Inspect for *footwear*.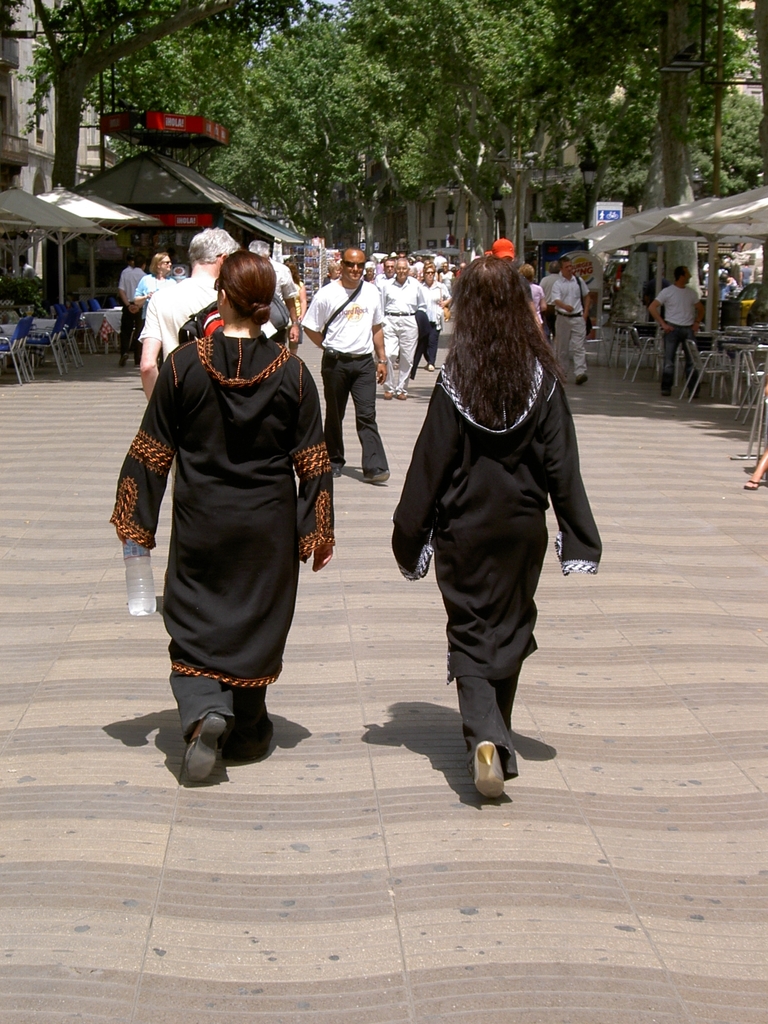
Inspection: locate(474, 741, 505, 800).
